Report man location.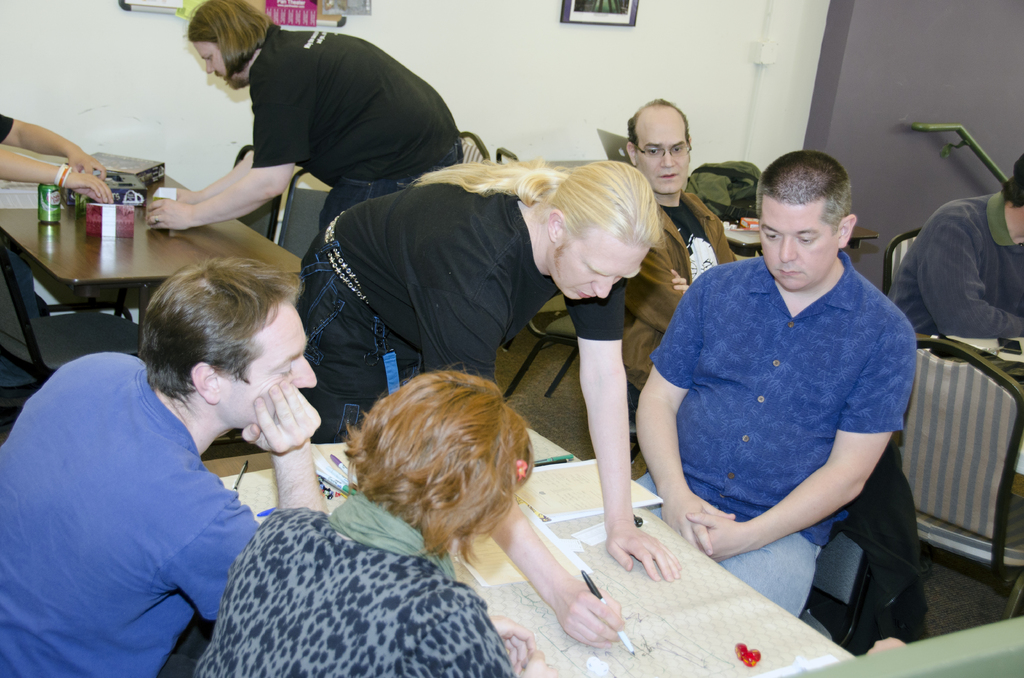
Report: select_region(880, 143, 1023, 346).
